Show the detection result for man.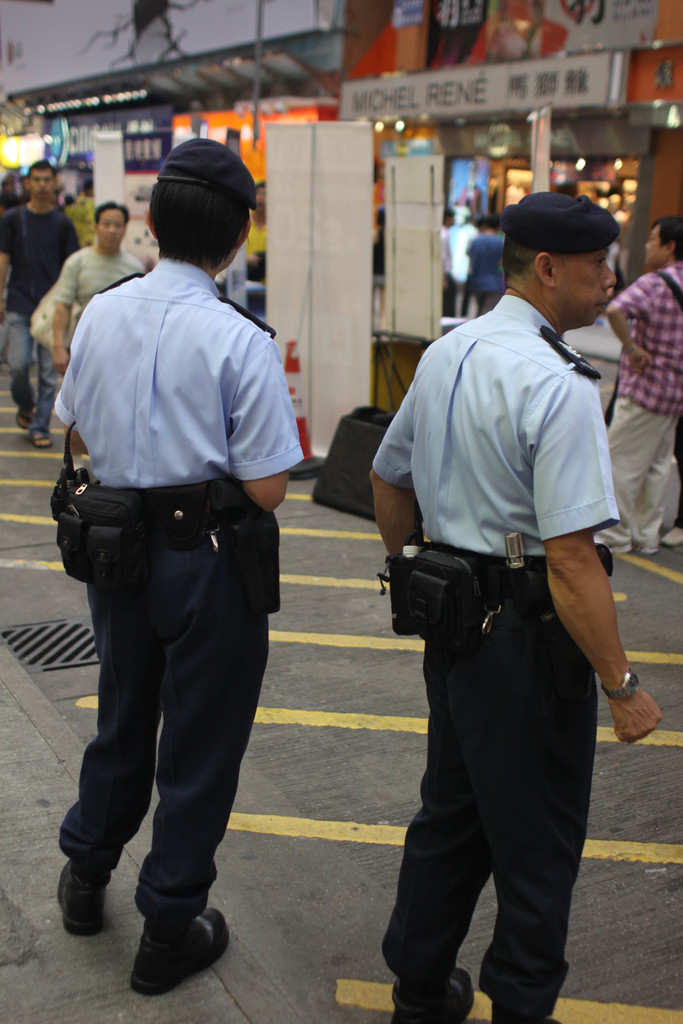
(589, 212, 682, 563).
